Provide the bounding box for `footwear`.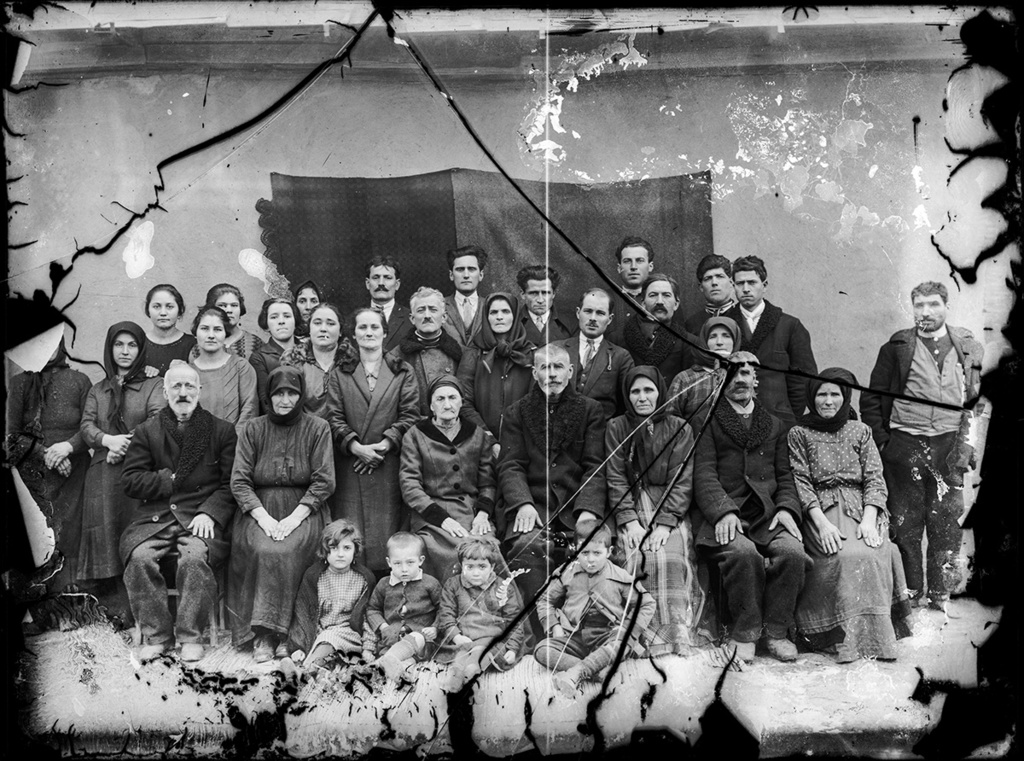
rect(137, 642, 172, 664).
